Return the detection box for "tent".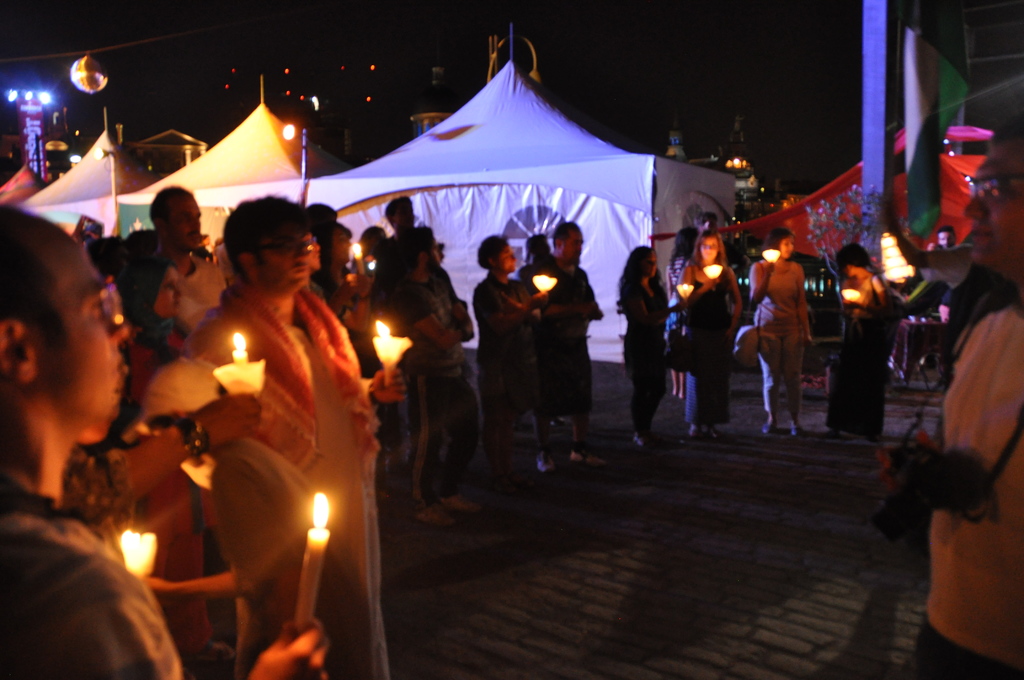
{"left": 0, "top": 138, "right": 42, "bottom": 238}.
